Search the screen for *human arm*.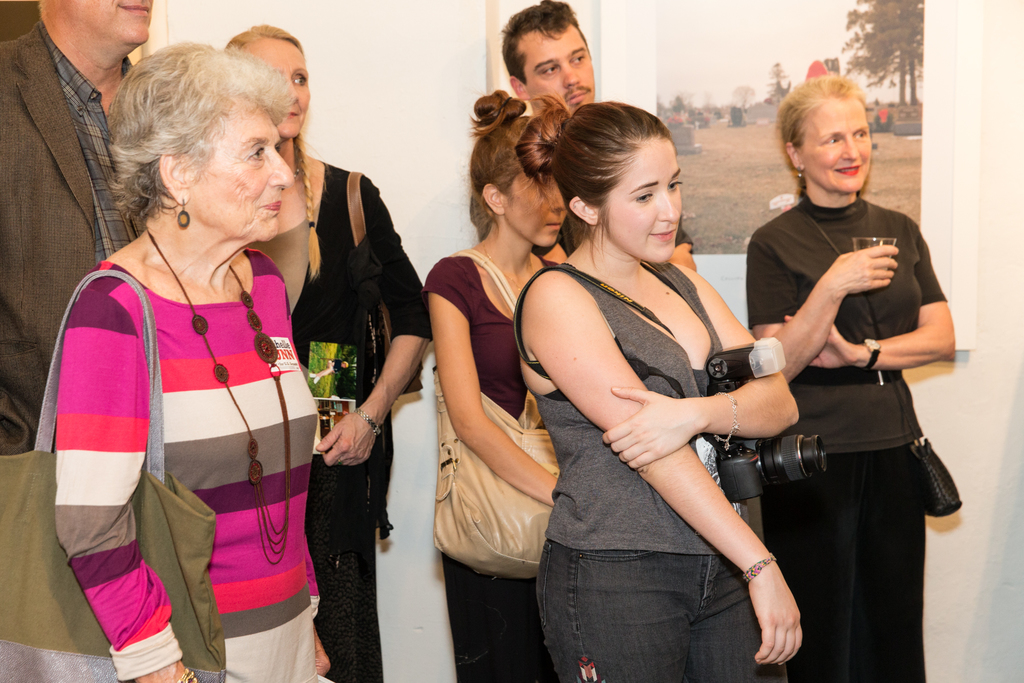
Found at <region>786, 233, 954, 371</region>.
